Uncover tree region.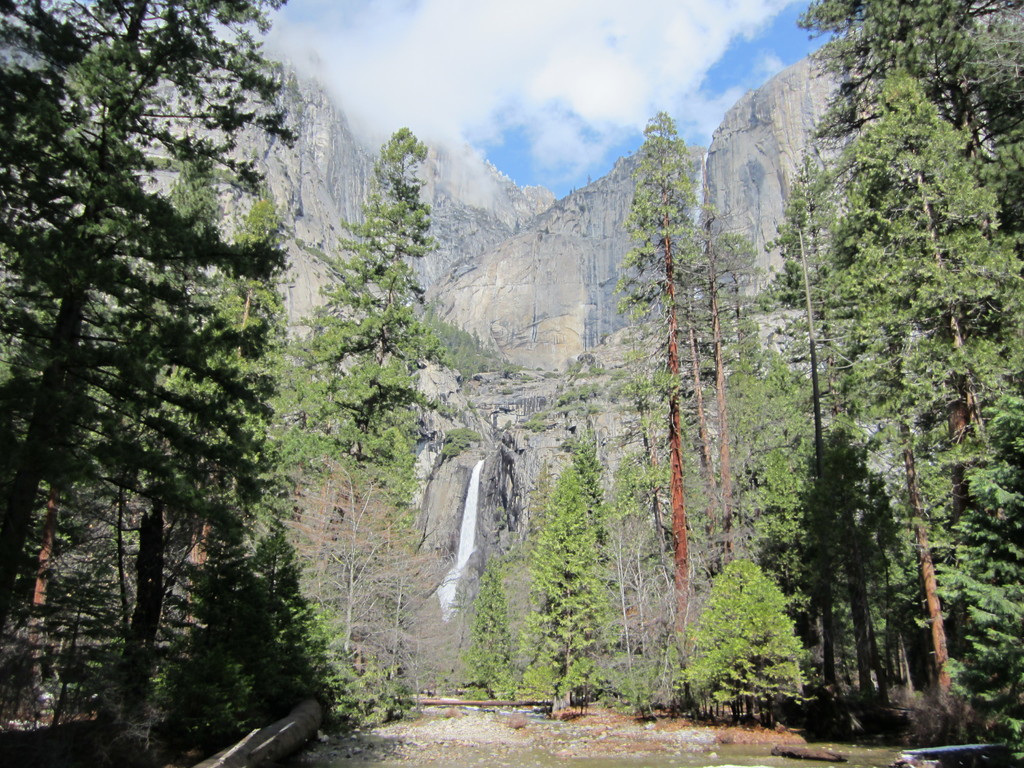
Uncovered: region(465, 552, 513, 712).
